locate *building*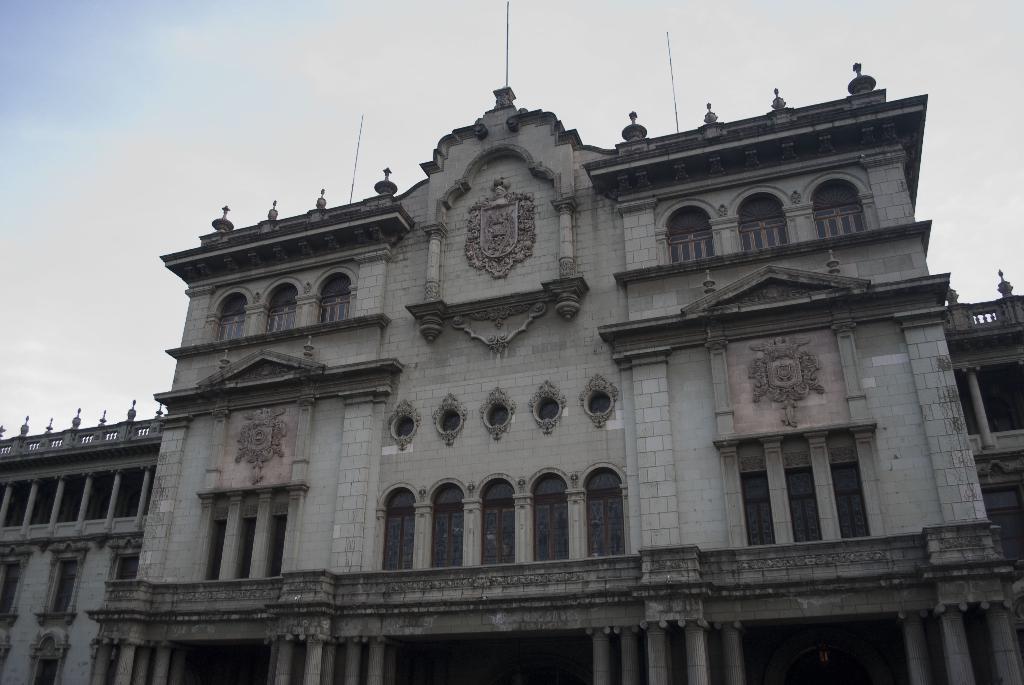
0 0 1023 684
